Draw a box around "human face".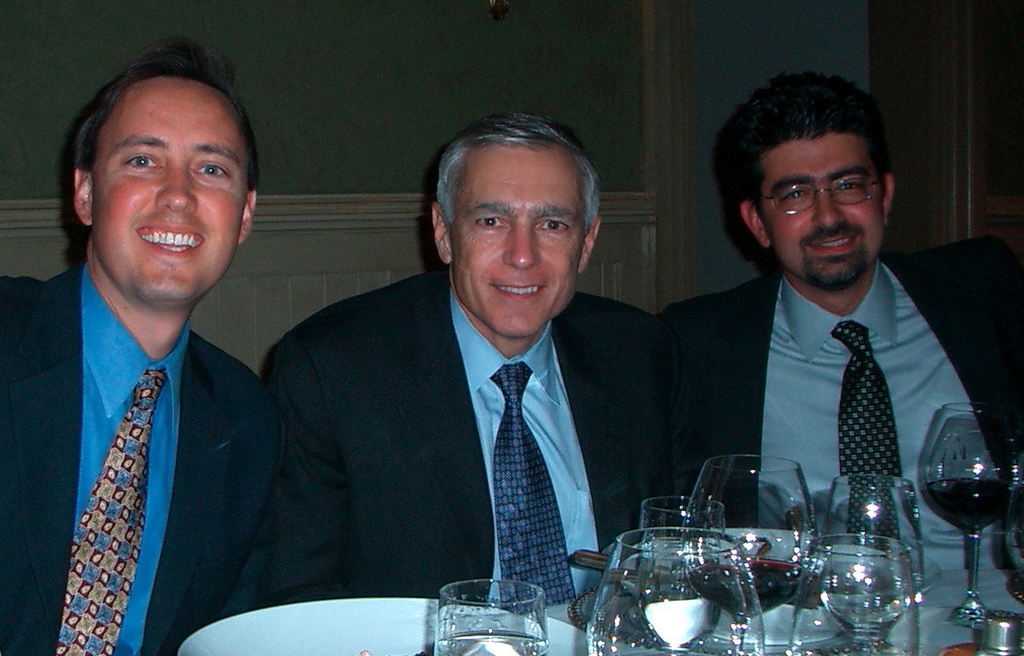
pyautogui.locateOnScreen(92, 80, 253, 297).
